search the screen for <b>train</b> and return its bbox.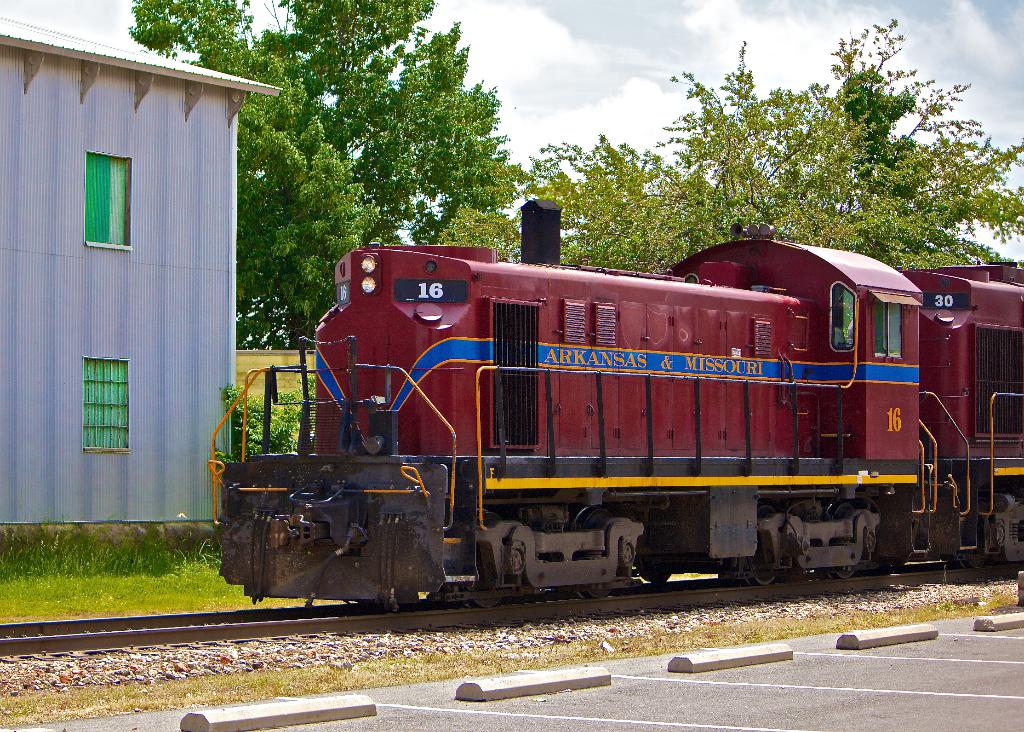
Found: crop(204, 198, 1023, 610).
